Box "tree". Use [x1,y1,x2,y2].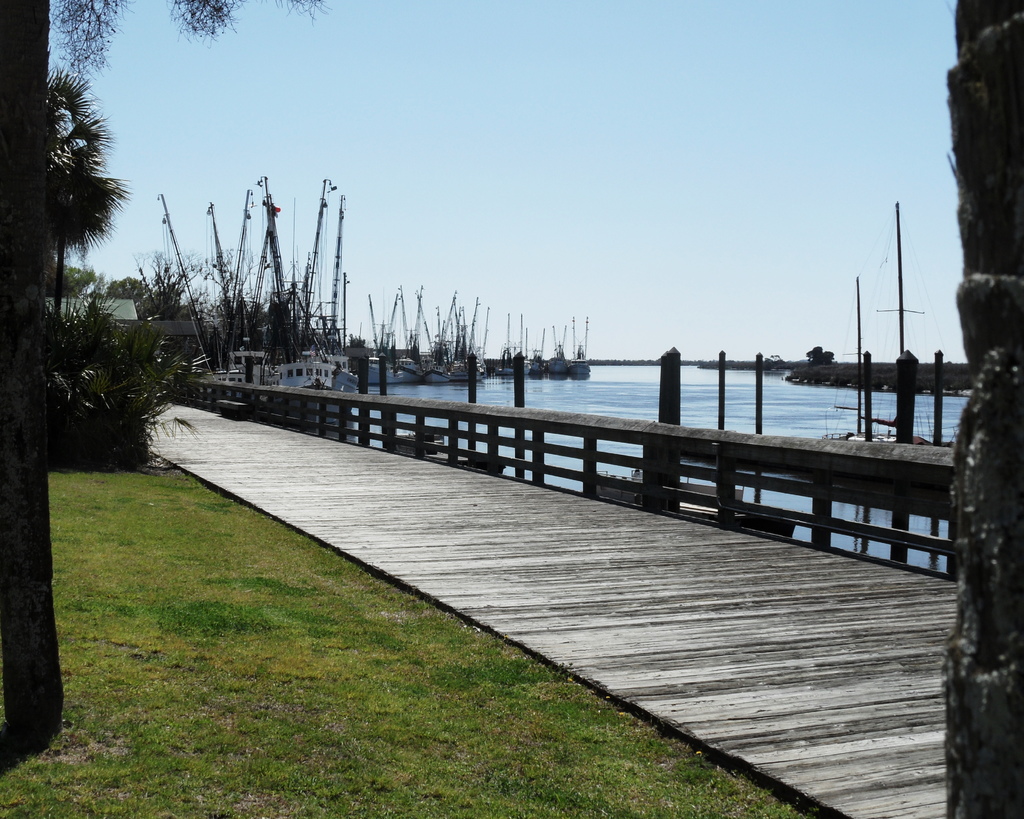
[52,267,90,301].
